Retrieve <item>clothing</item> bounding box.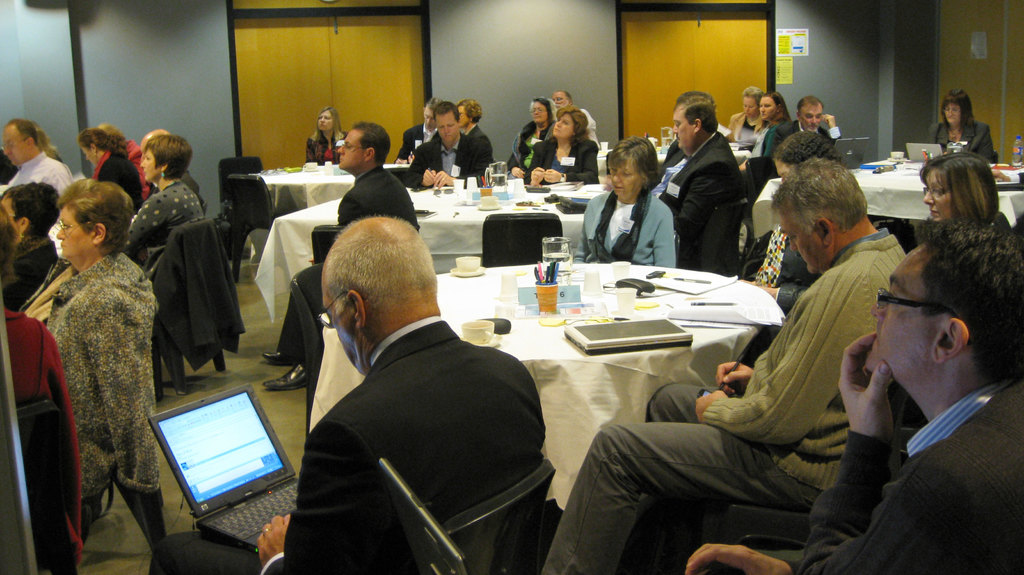
Bounding box: bbox=[150, 318, 546, 574].
